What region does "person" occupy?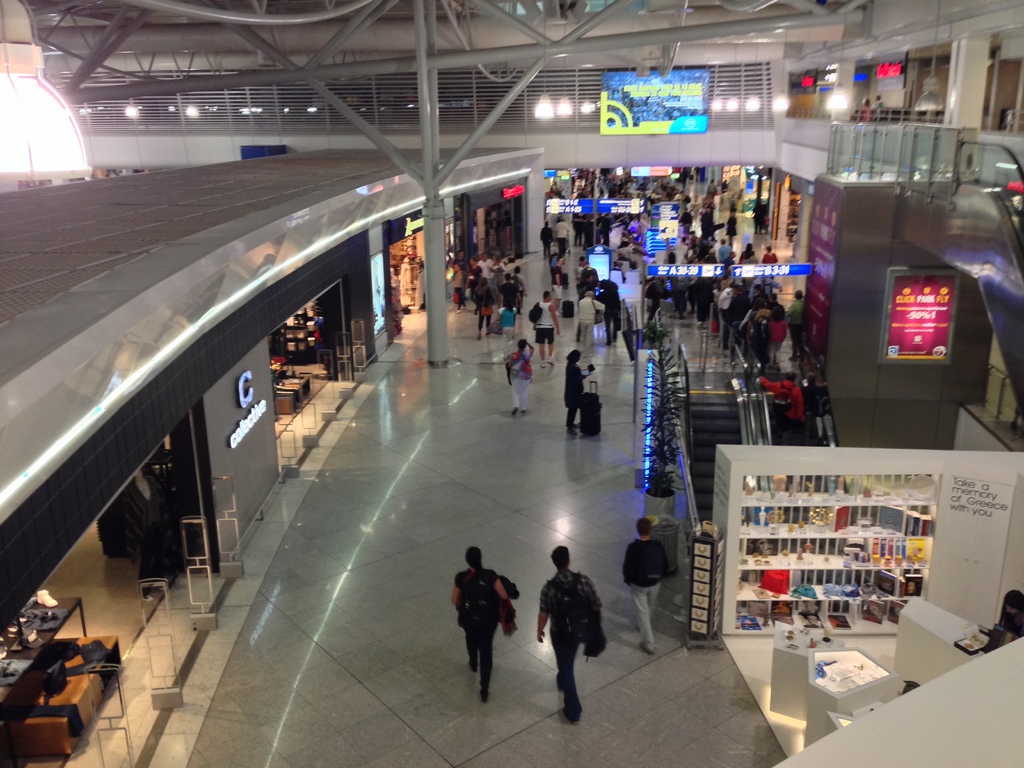
<box>530,289,561,367</box>.
